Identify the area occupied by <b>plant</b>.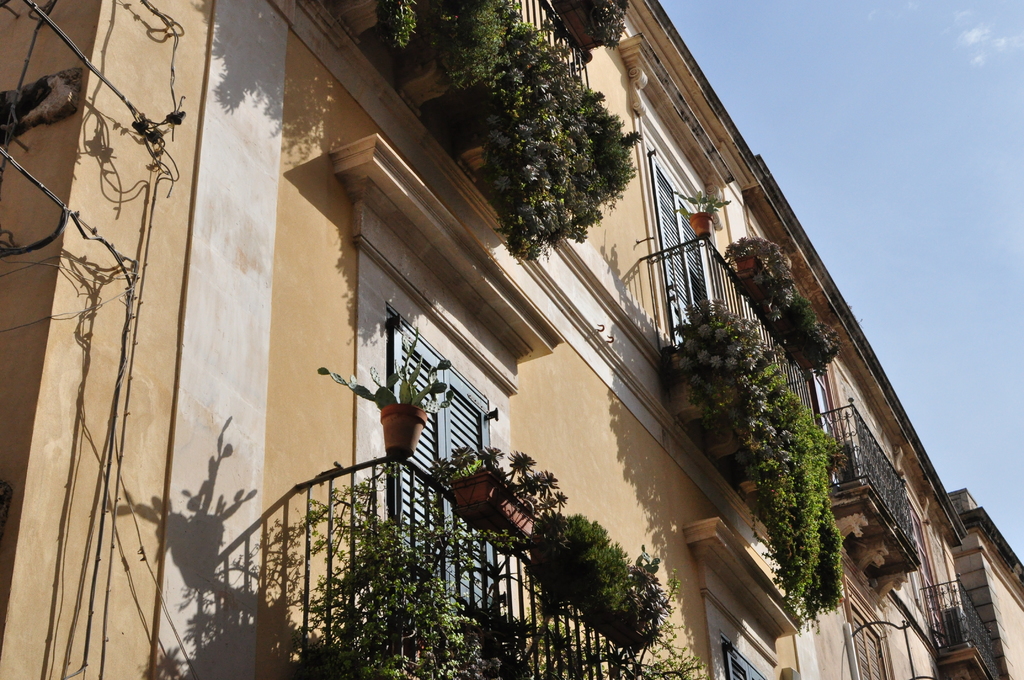
Area: 582, 0, 628, 54.
